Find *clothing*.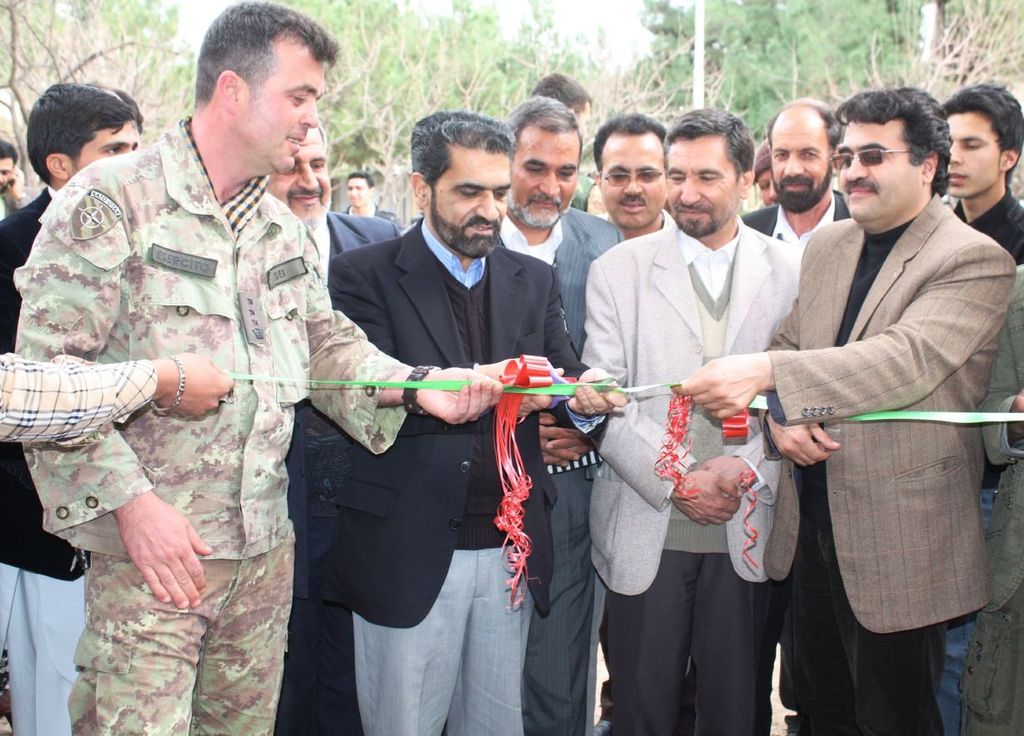
pyautogui.locateOnScreen(280, 210, 401, 735).
